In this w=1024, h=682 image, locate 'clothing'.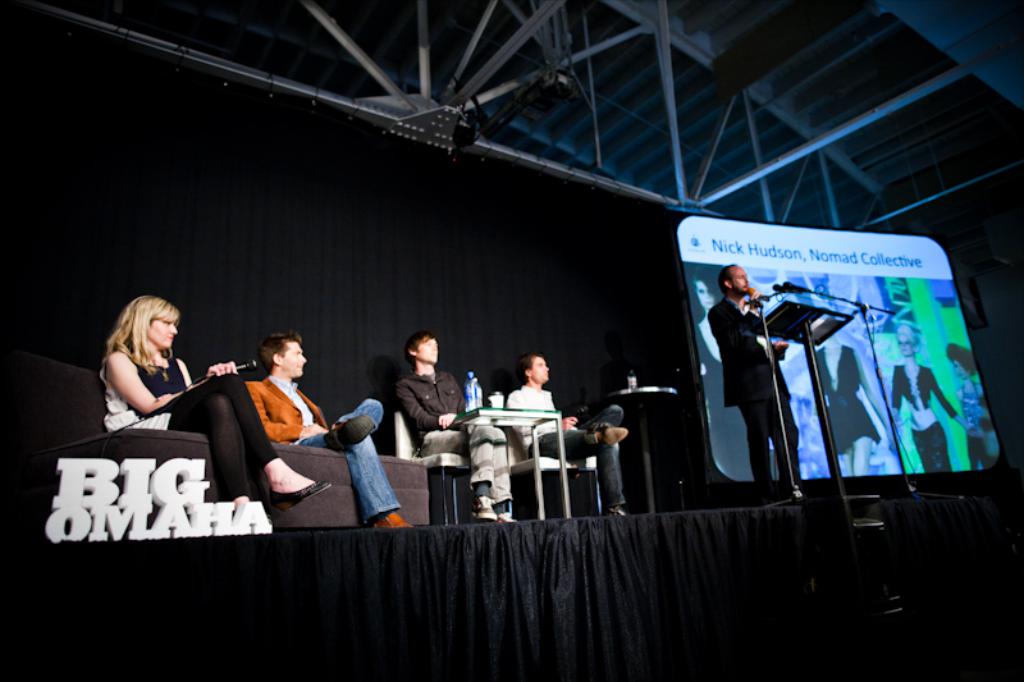
Bounding box: locate(393, 367, 515, 505).
